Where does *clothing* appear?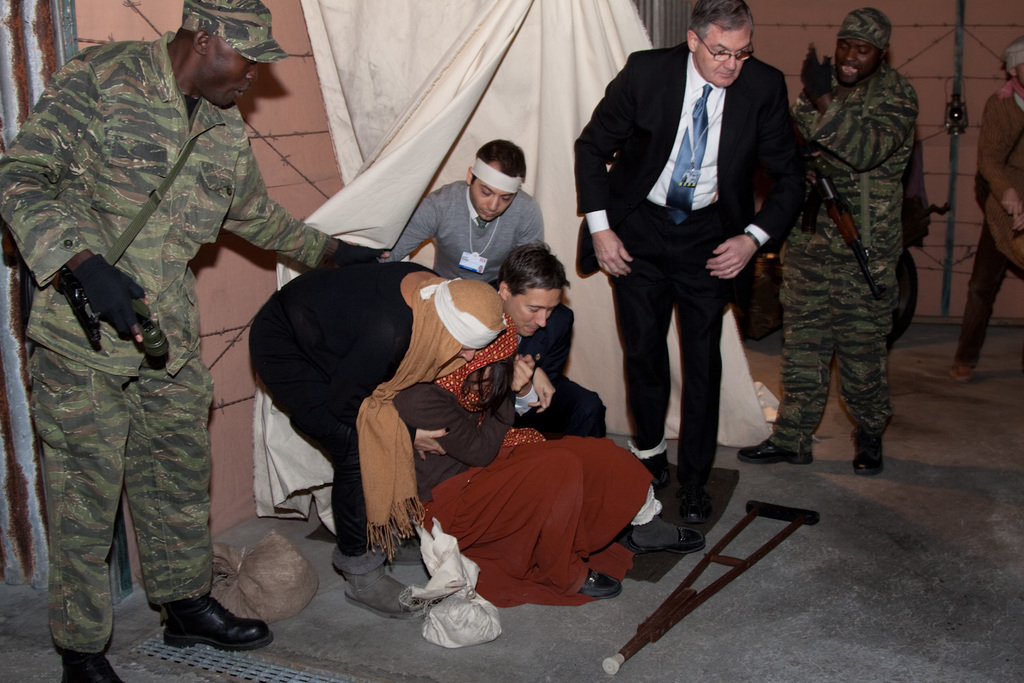
Appears at x1=766, y1=8, x2=920, y2=446.
